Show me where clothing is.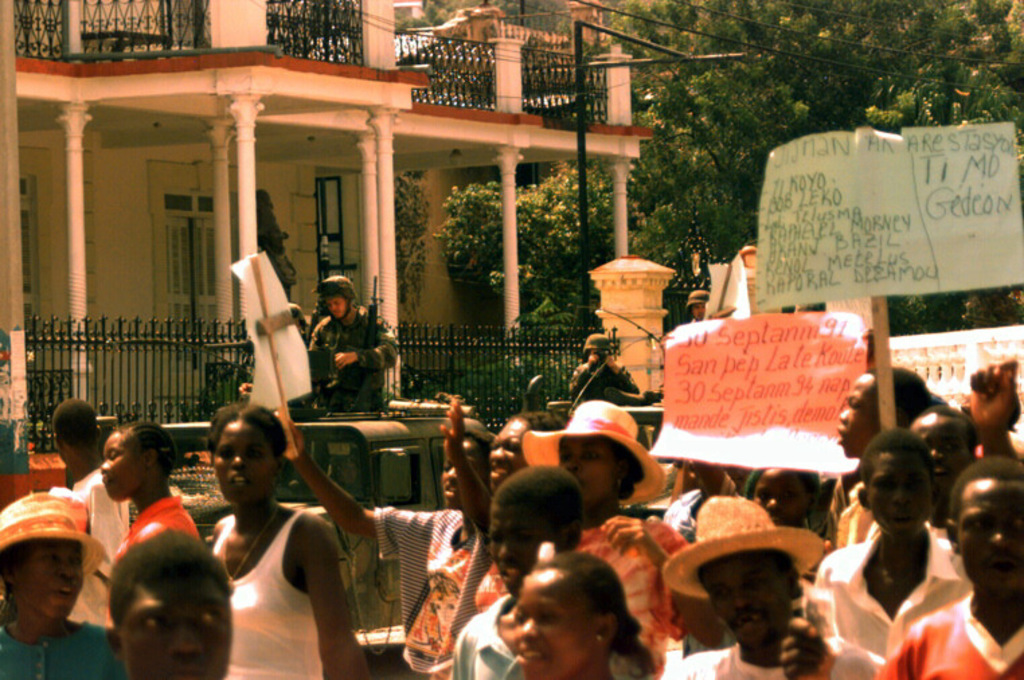
clothing is at [0,618,125,679].
